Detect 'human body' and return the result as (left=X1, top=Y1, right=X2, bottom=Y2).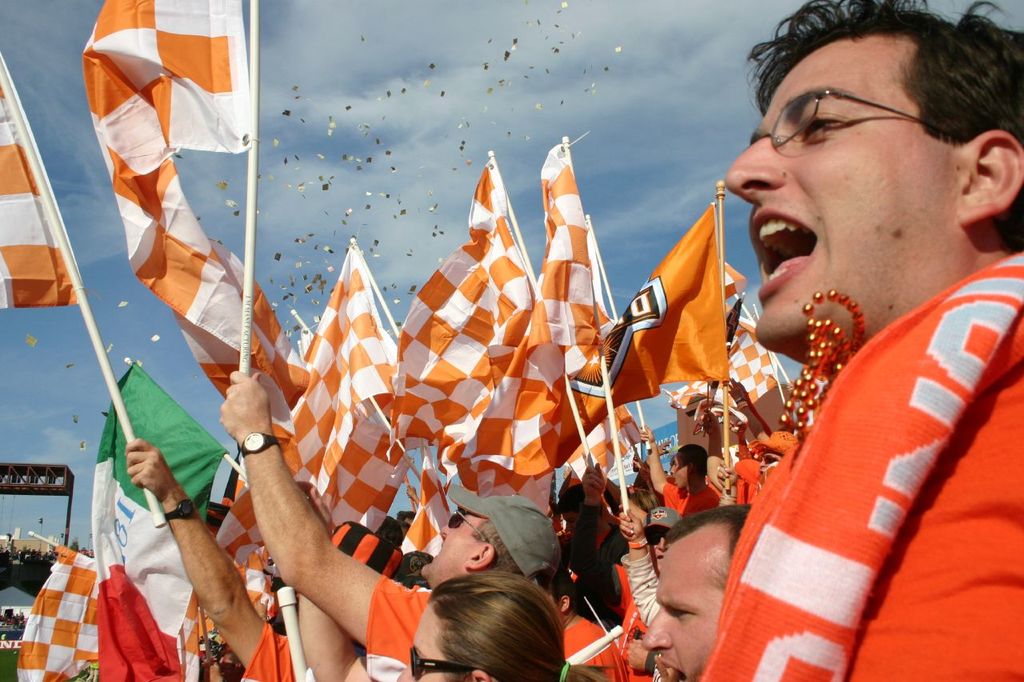
(left=714, top=0, right=1023, bottom=669).
